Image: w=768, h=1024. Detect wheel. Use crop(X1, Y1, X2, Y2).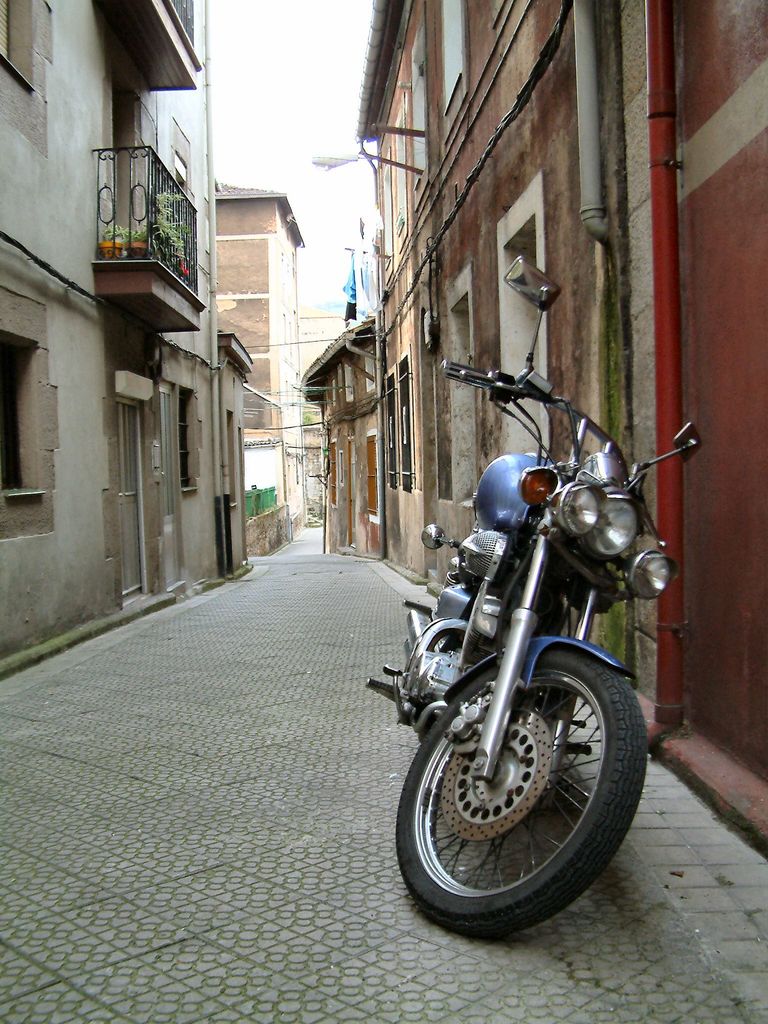
crop(408, 643, 644, 913).
